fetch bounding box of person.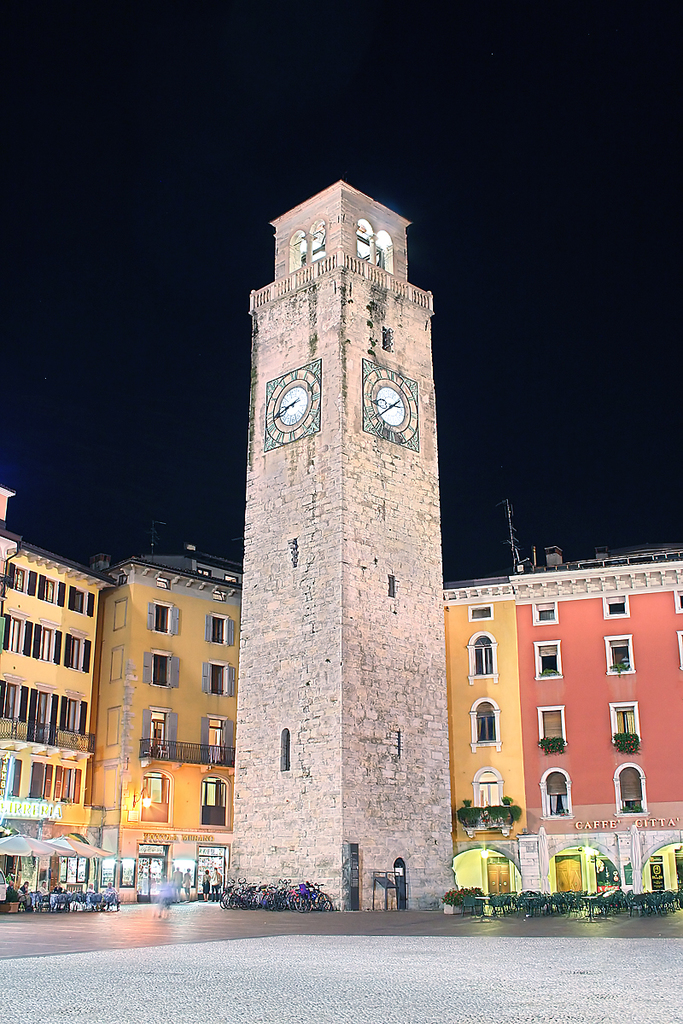
Bbox: [left=181, top=866, right=196, bottom=899].
